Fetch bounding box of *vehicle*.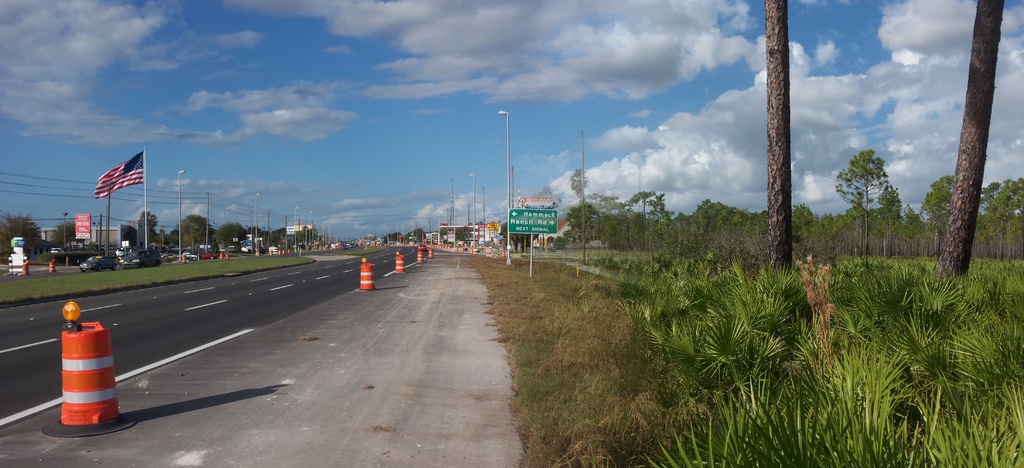
Bbox: box=[182, 248, 200, 260].
